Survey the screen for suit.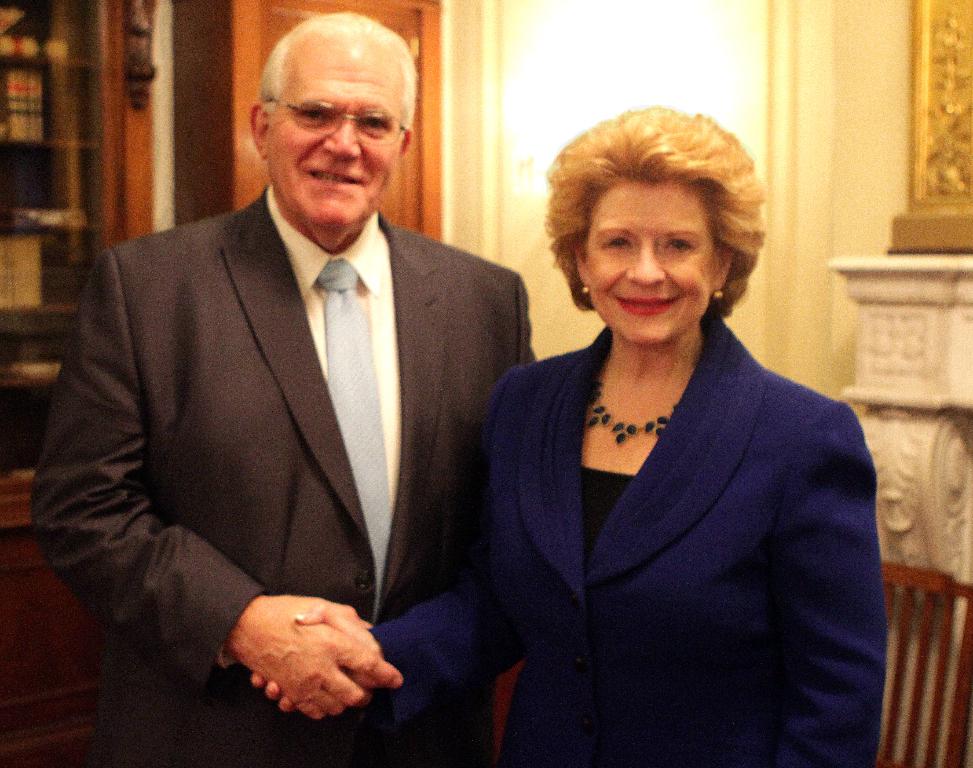
Survey found: <box>59,82,507,742</box>.
